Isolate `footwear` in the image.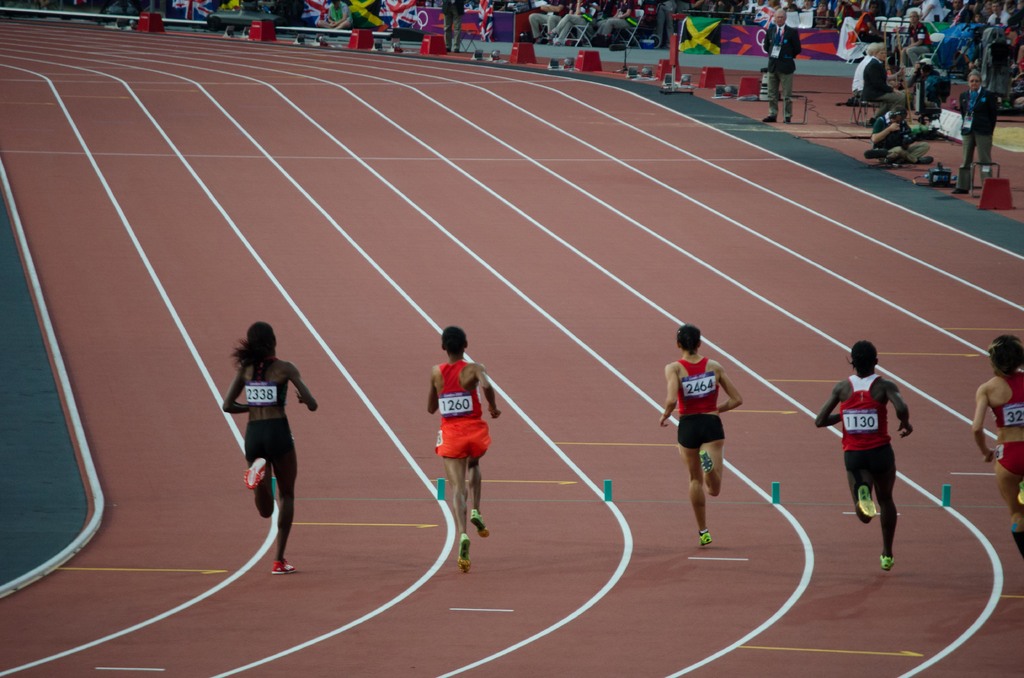
Isolated region: box=[696, 531, 712, 547].
